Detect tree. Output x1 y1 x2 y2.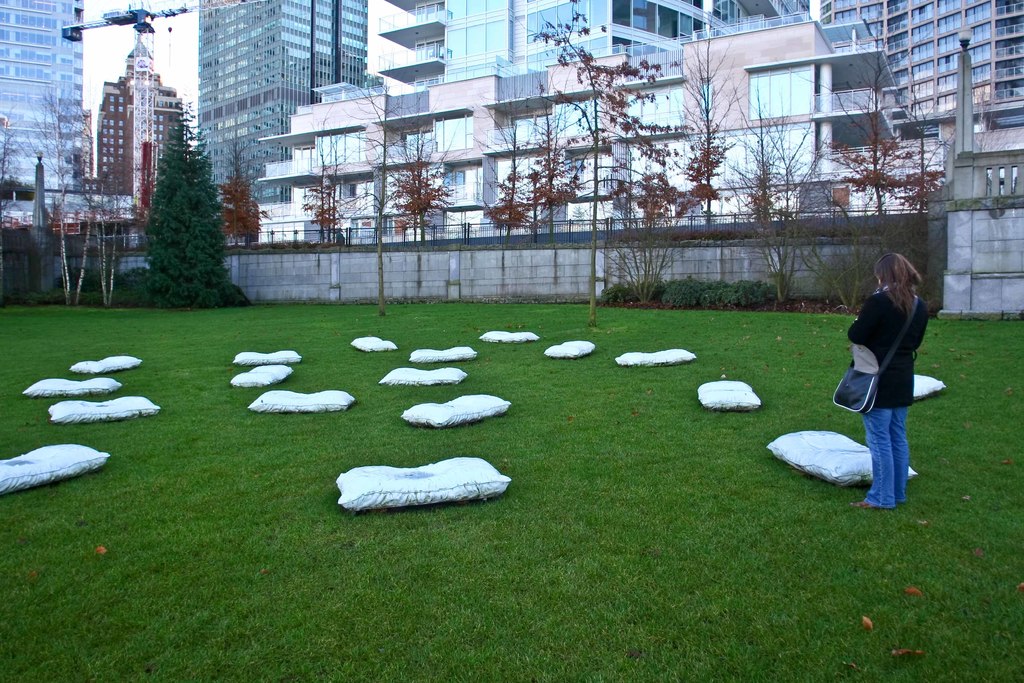
118 84 242 304.
